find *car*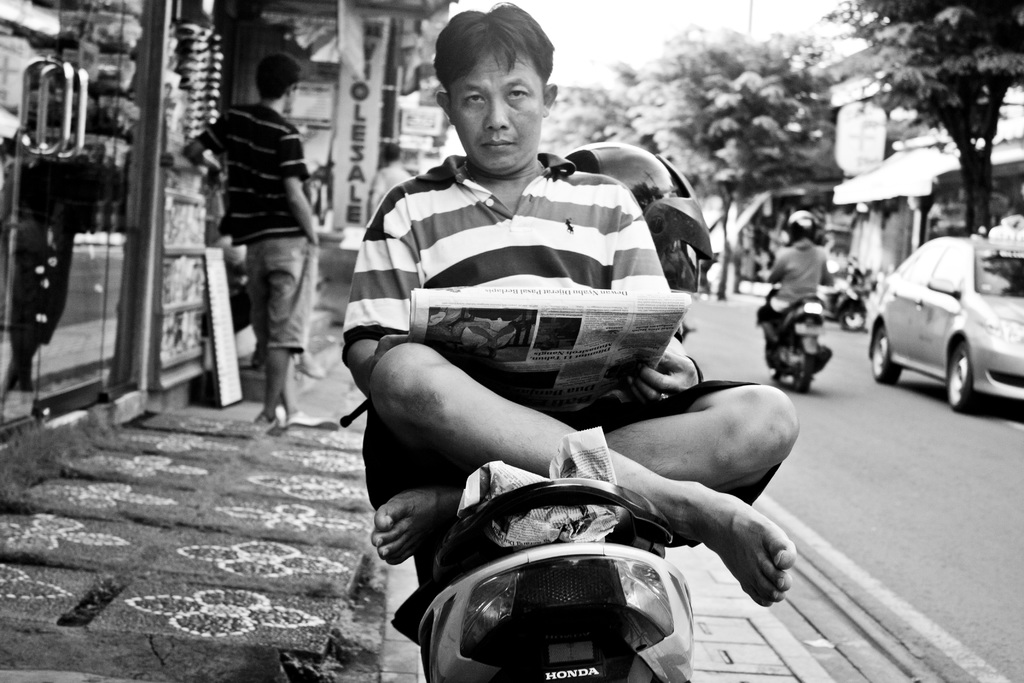
BBox(862, 229, 1023, 416)
